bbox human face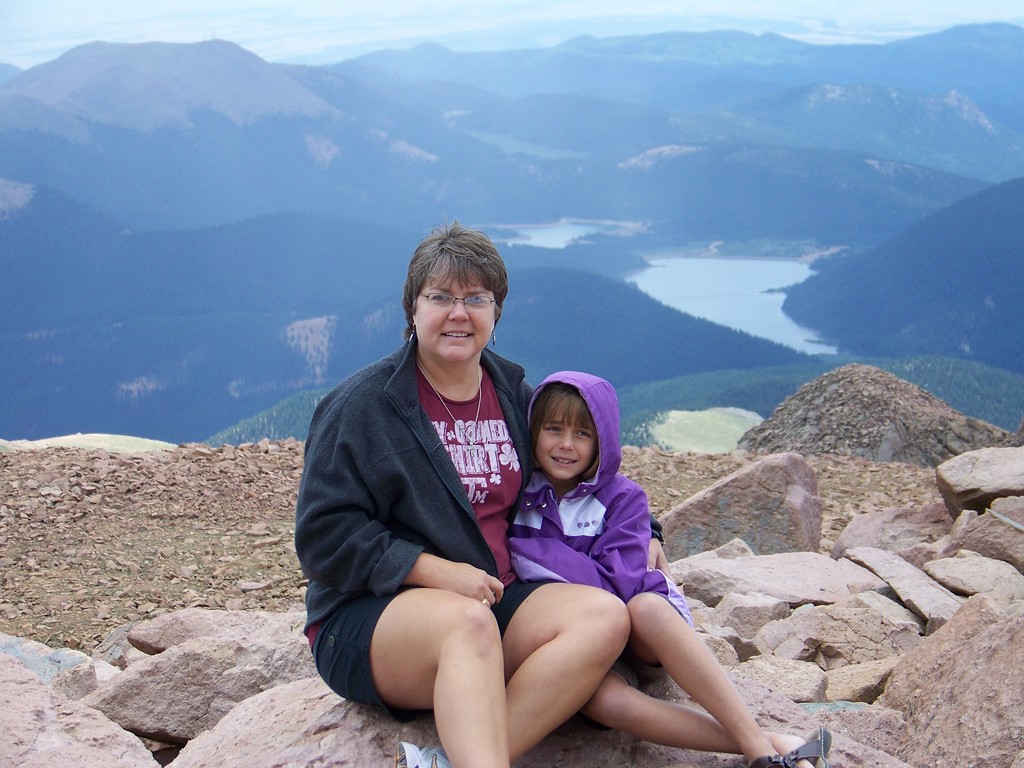
box=[414, 270, 498, 363]
